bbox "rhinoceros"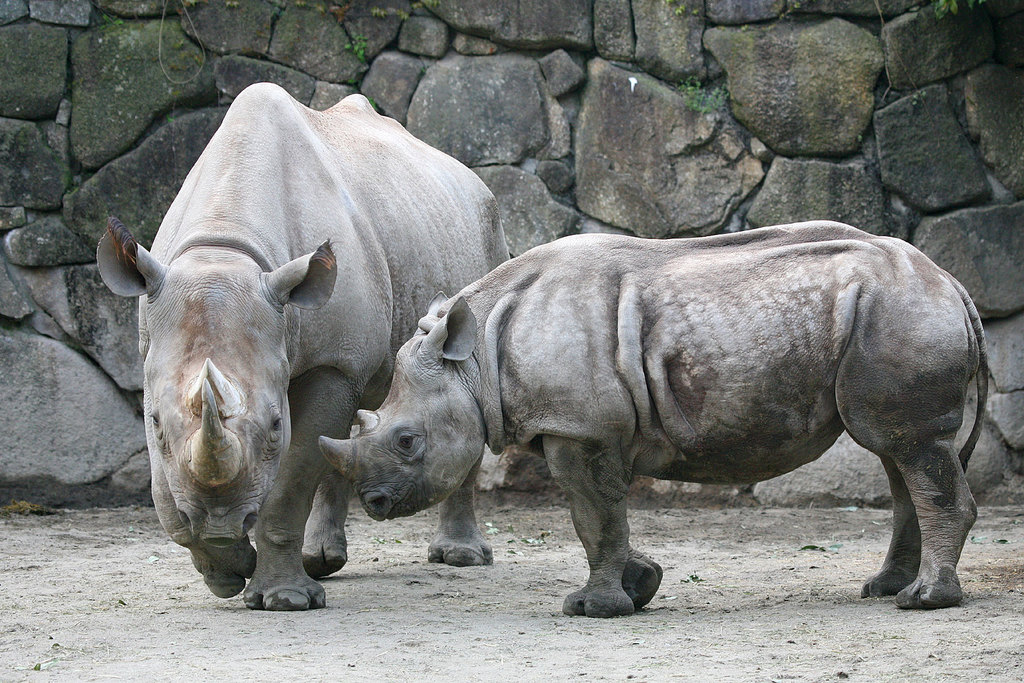
(300,212,990,634)
